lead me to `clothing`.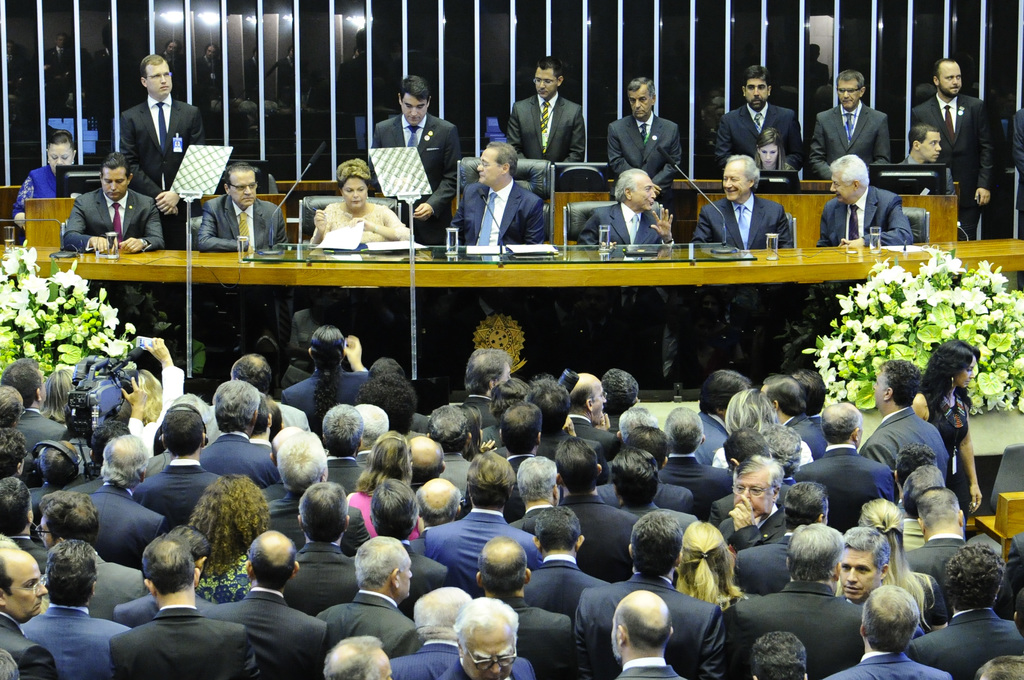
Lead to x1=457 y1=394 x2=496 y2=433.
